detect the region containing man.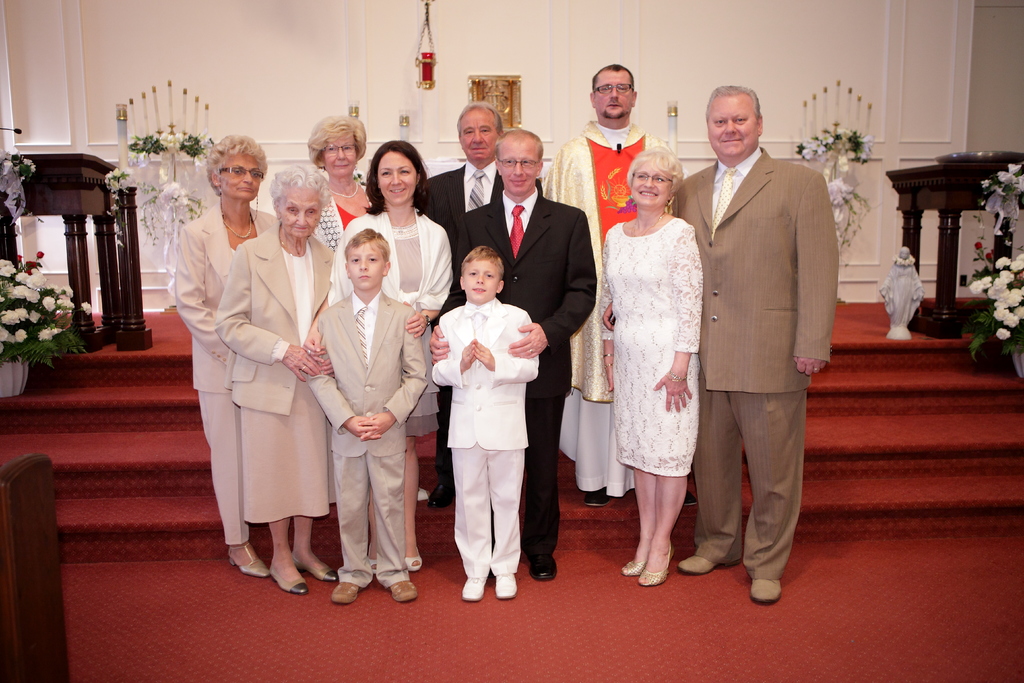
[680, 65, 847, 604].
